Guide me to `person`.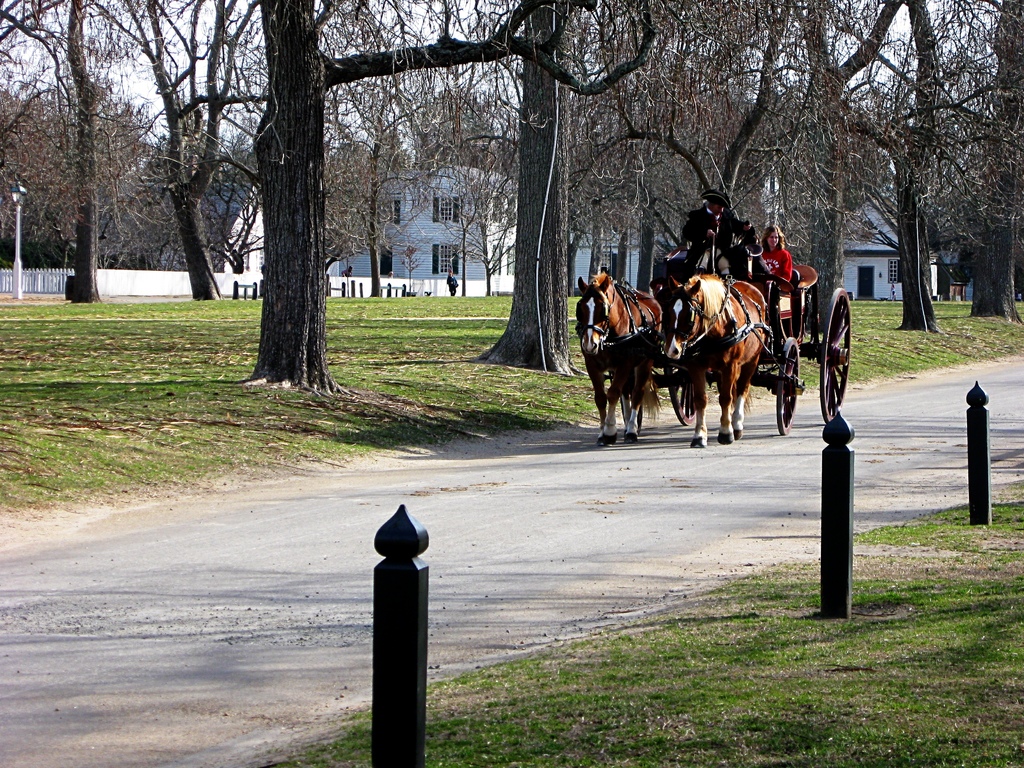
Guidance: BBox(442, 267, 460, 296).
